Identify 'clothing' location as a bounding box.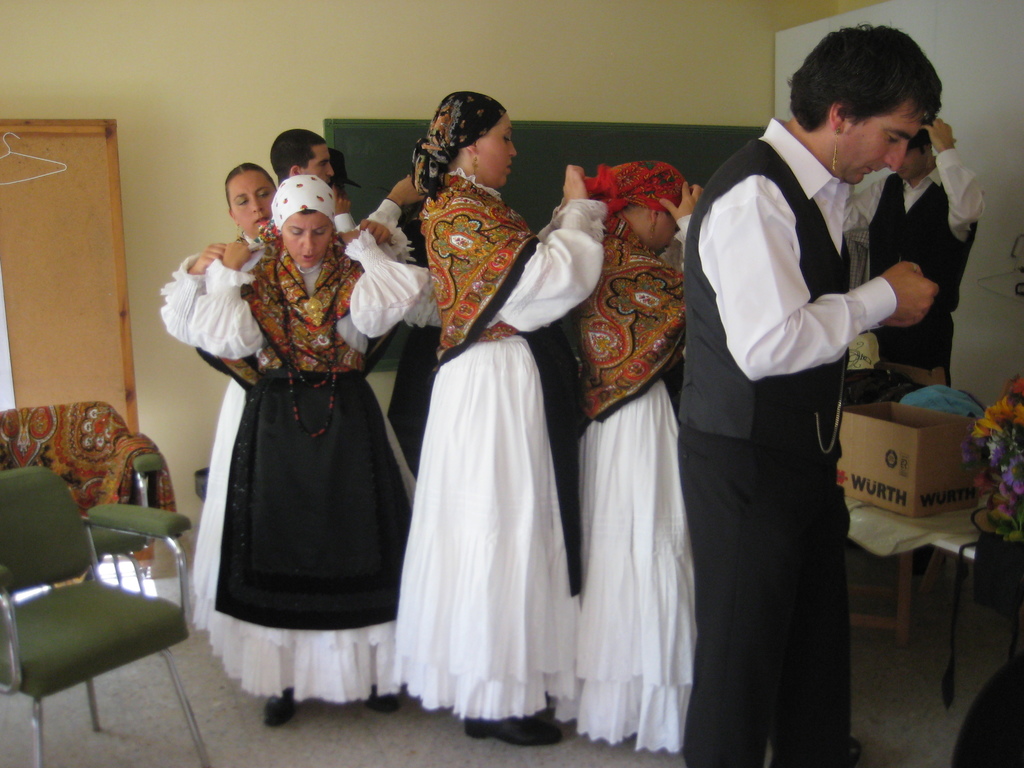
l=182, t=261, r=398, b=636.
